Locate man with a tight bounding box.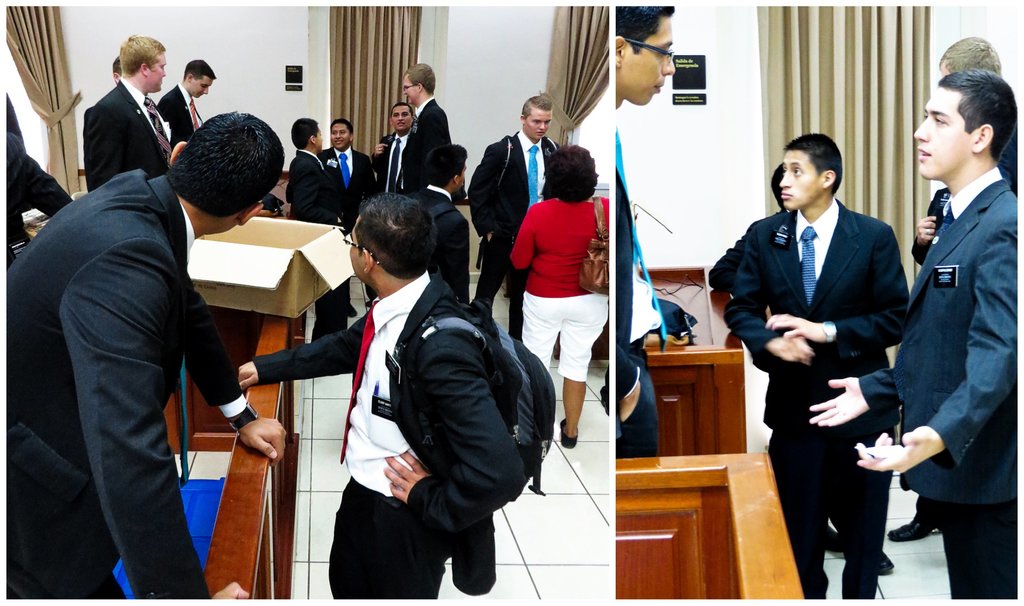
crop(810, 68, 1020, 599).
